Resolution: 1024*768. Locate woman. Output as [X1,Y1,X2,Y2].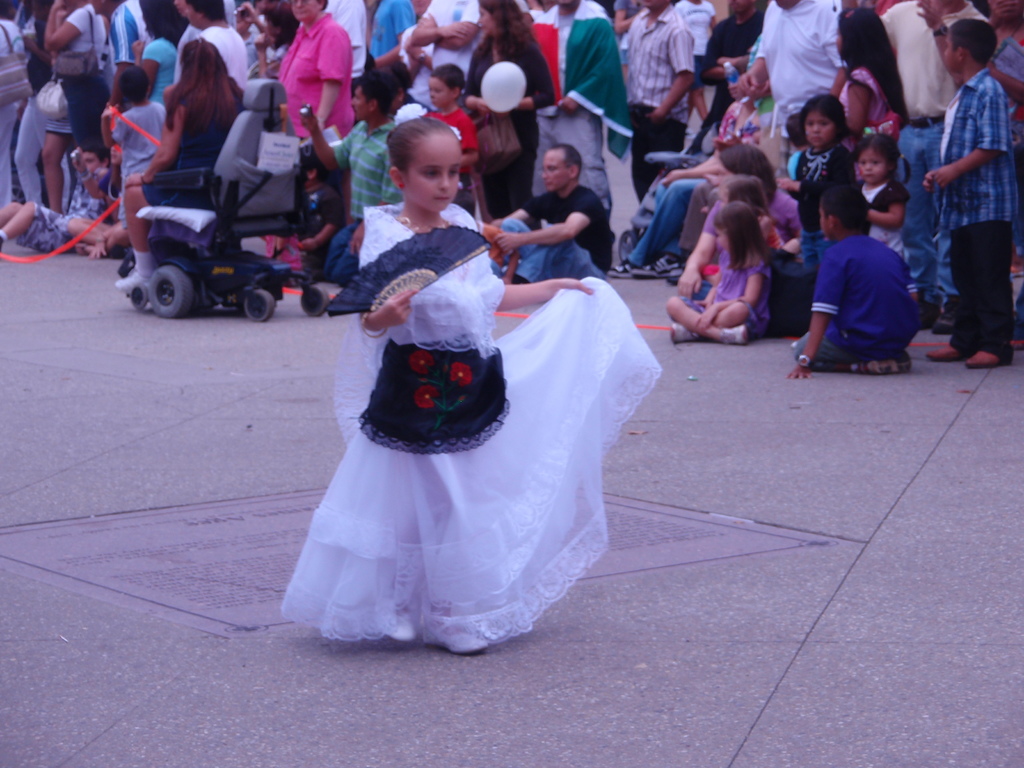
[273,0,362,151].
